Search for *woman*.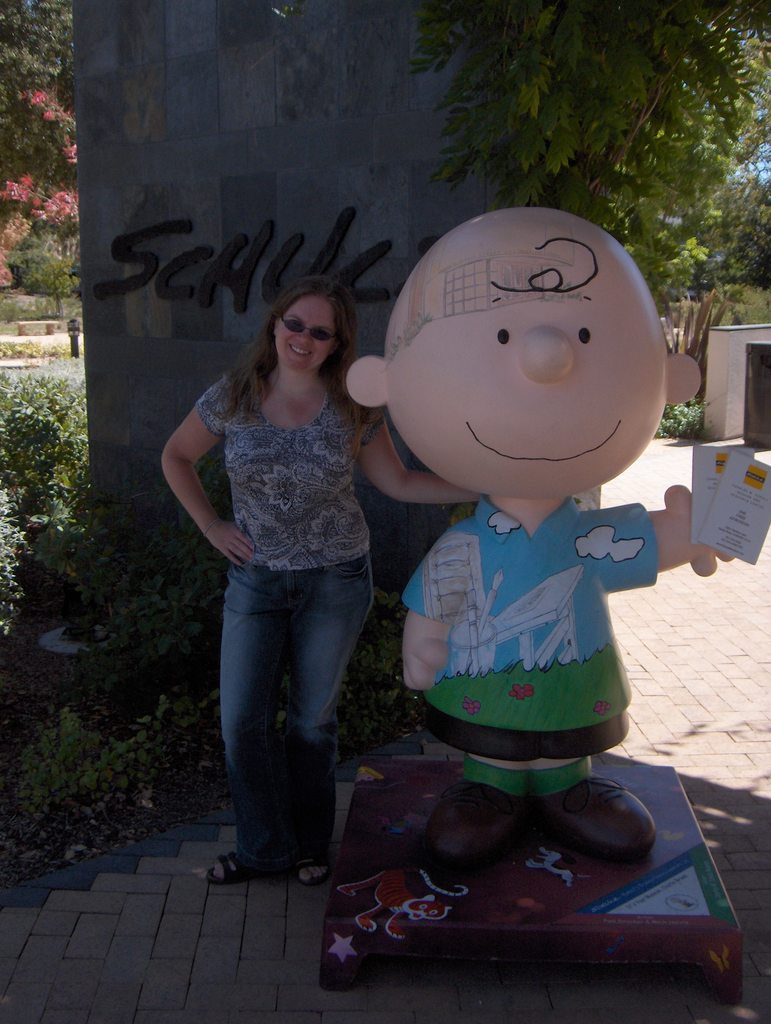
Found at 170:244:403:914.
